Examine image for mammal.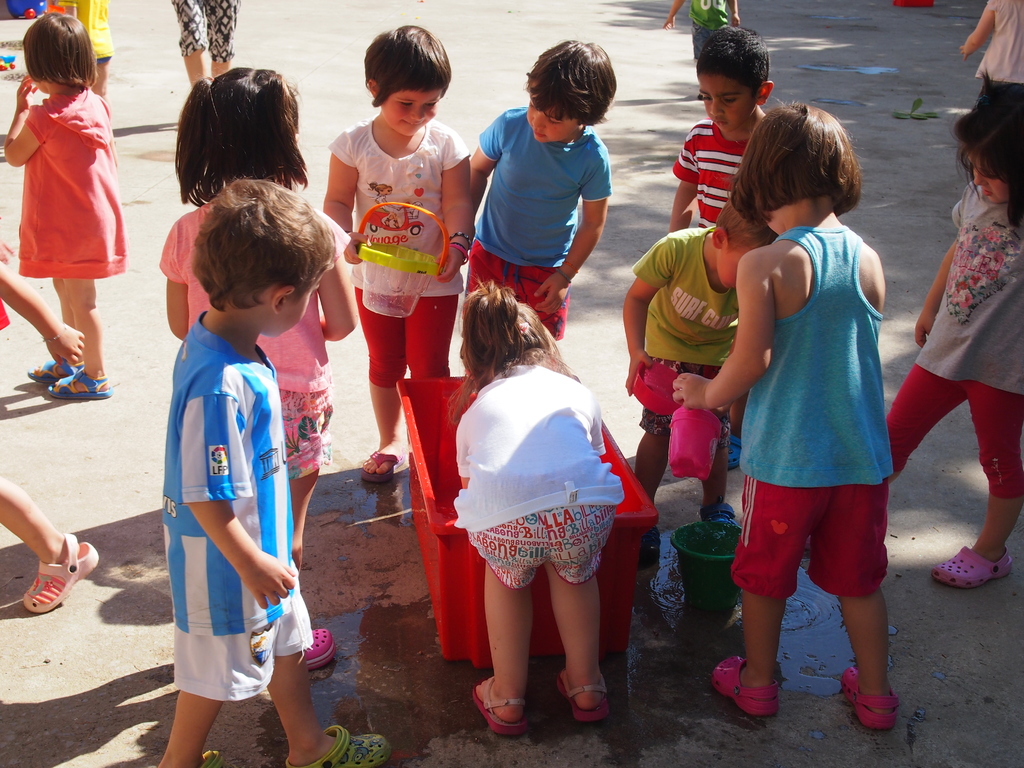
Examination result: 0, 474, 99, 614.
